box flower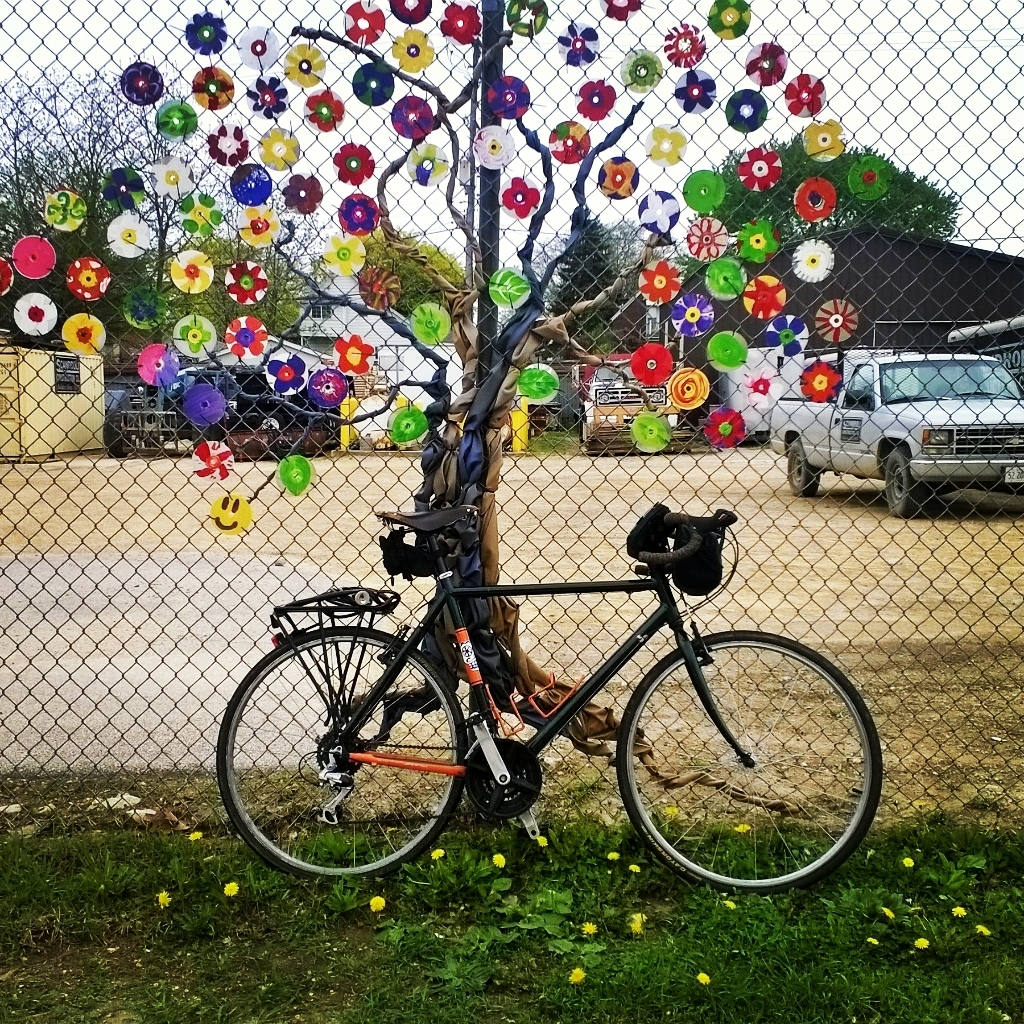
locate(625, 915, 645, 932)
